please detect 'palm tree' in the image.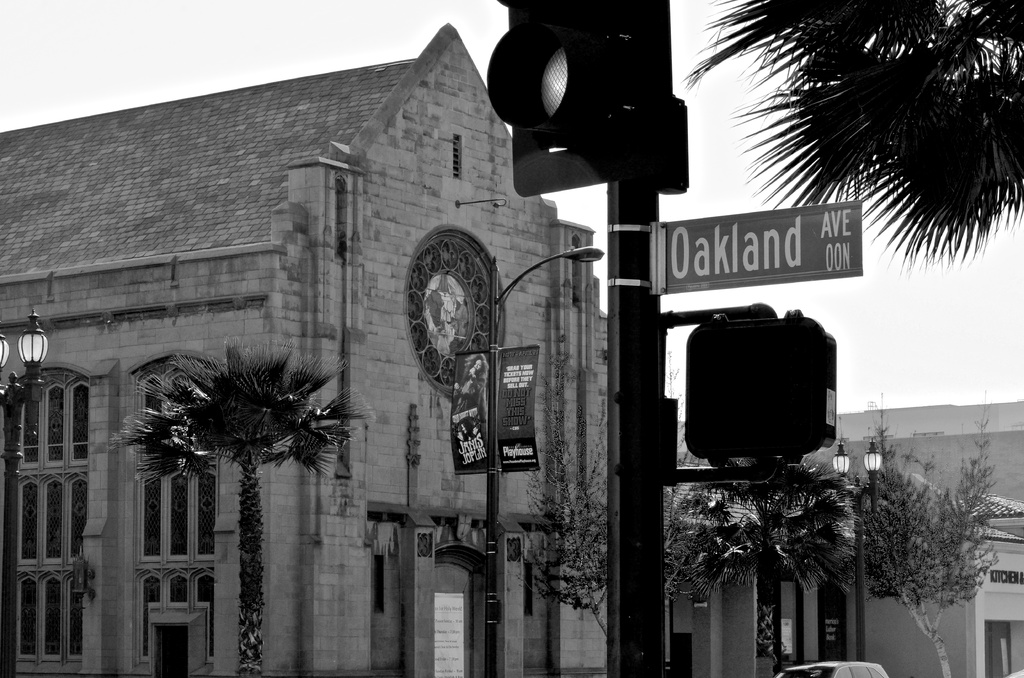
pyautogui.locateOnScreen(735, 20, 997, 340).
